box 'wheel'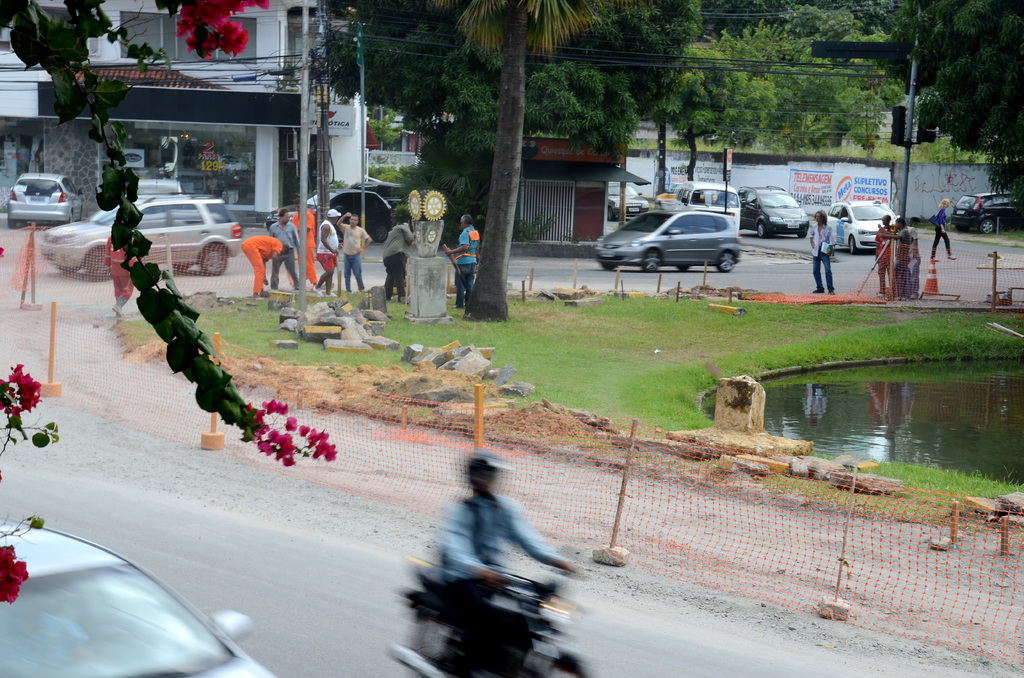
bbox=[849, 238, 856, 254]
